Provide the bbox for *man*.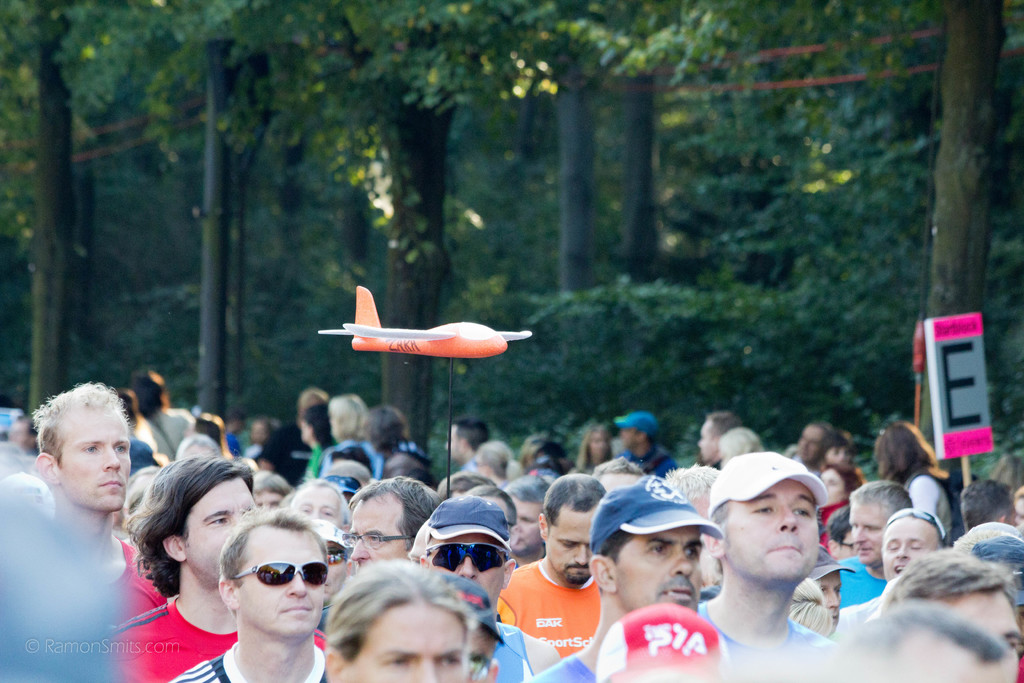
[31,382,169,631].
